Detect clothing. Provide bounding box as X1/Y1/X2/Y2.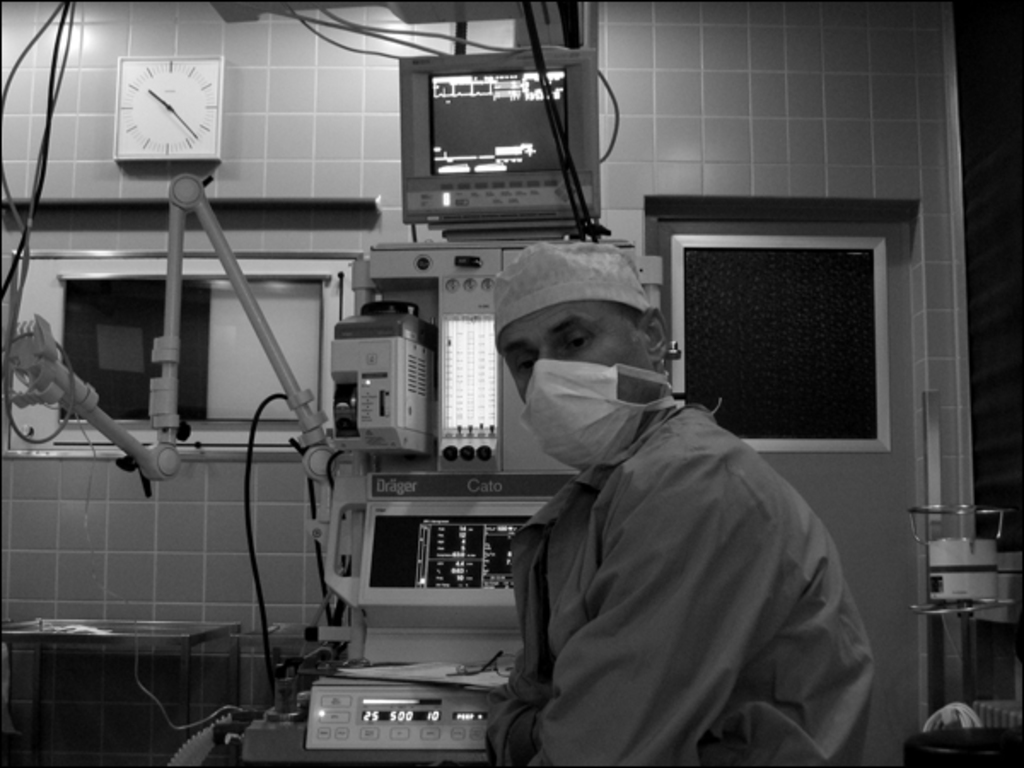
457/317/913/767.
